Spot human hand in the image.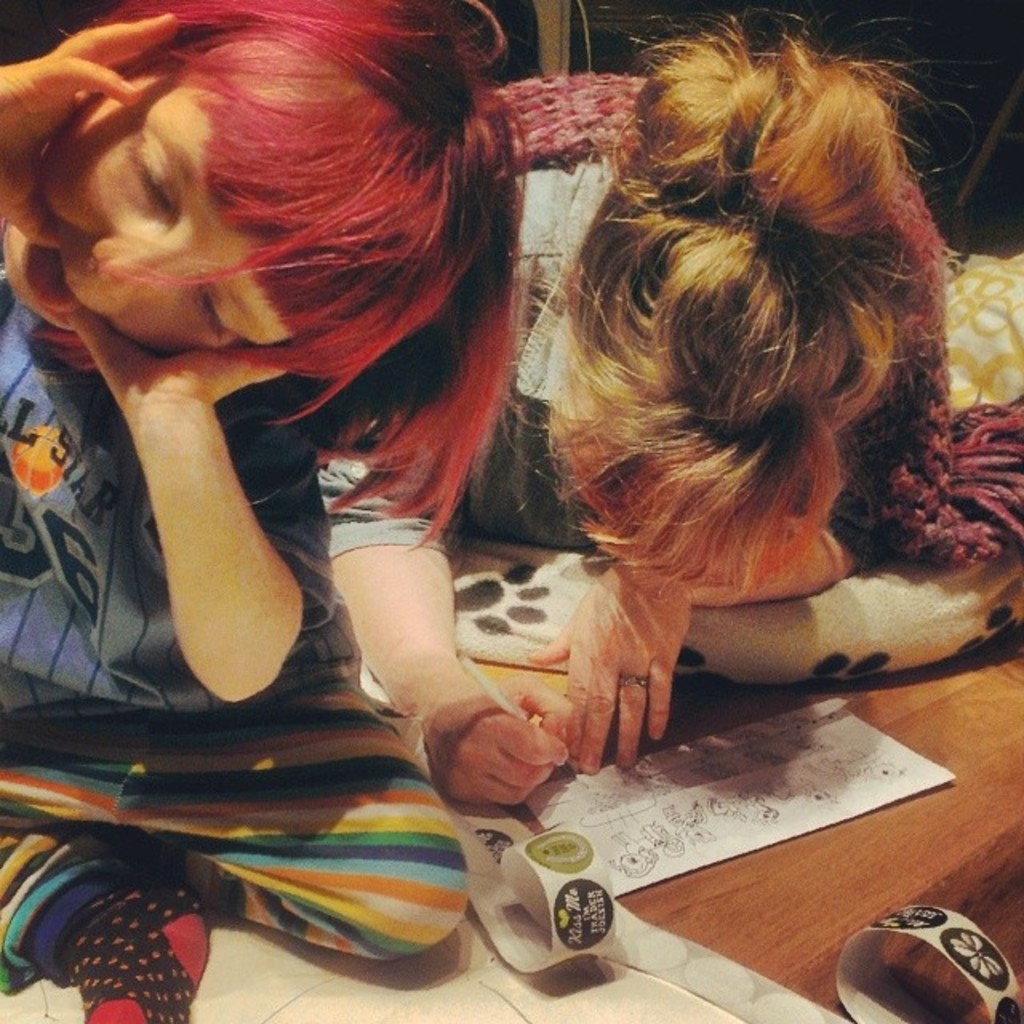
human hand found at [x1=536, y1=563, x2=704, y2=768].
